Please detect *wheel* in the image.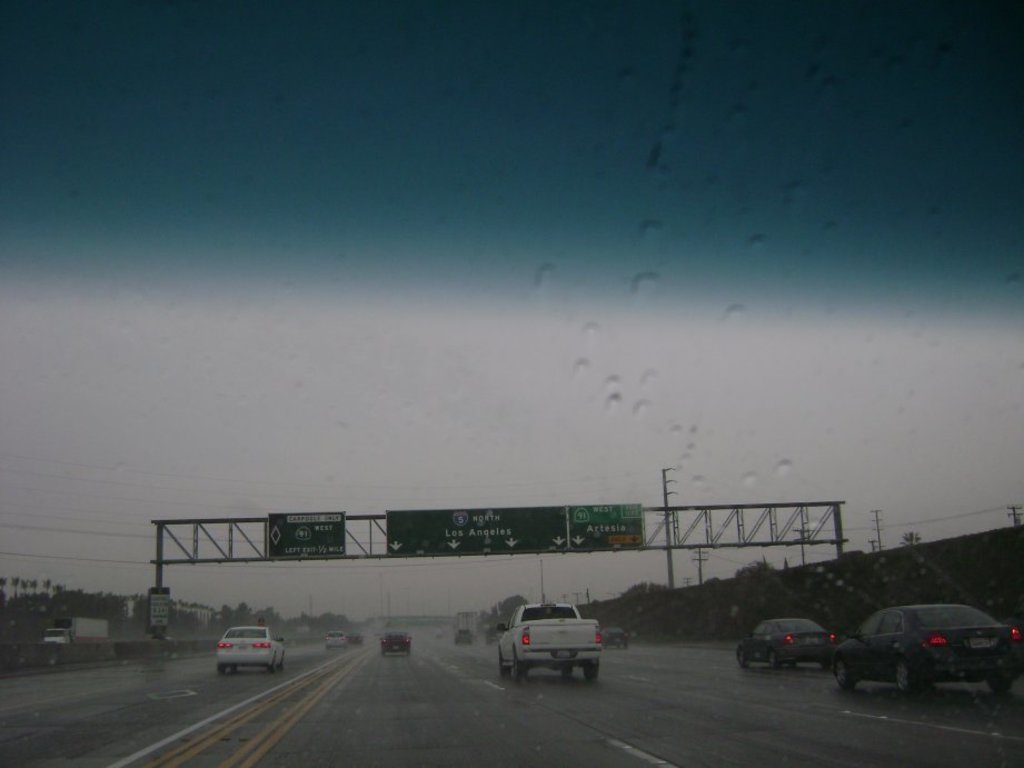
l=769, t=650, r=781, b=669.
